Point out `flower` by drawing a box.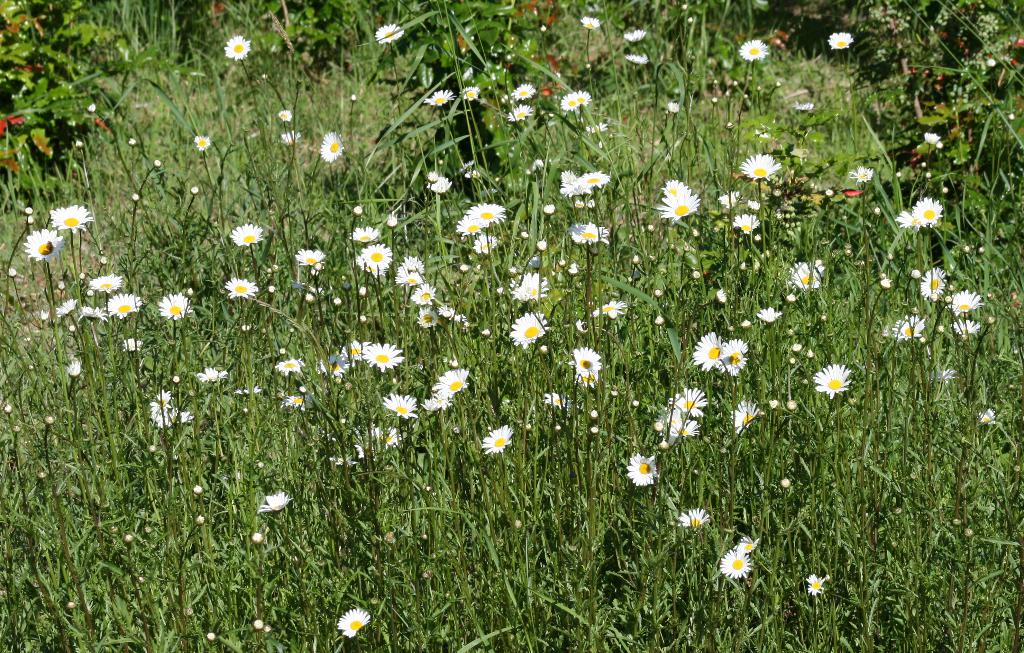
locate(424, 88, 457, 108).
